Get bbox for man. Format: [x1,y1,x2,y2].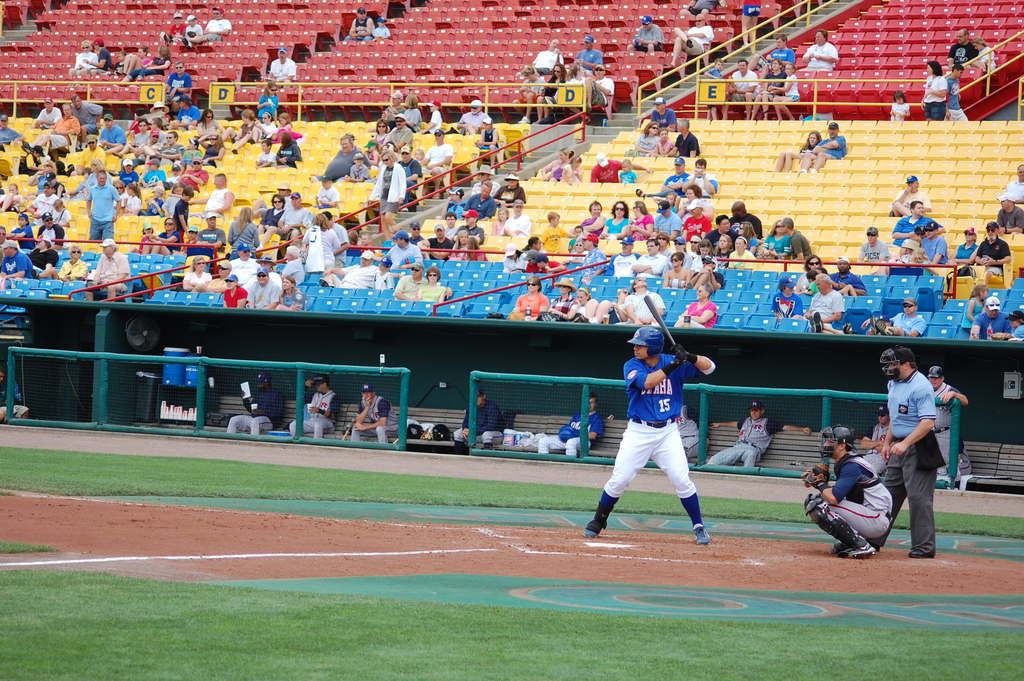
[186,173,234,218].
